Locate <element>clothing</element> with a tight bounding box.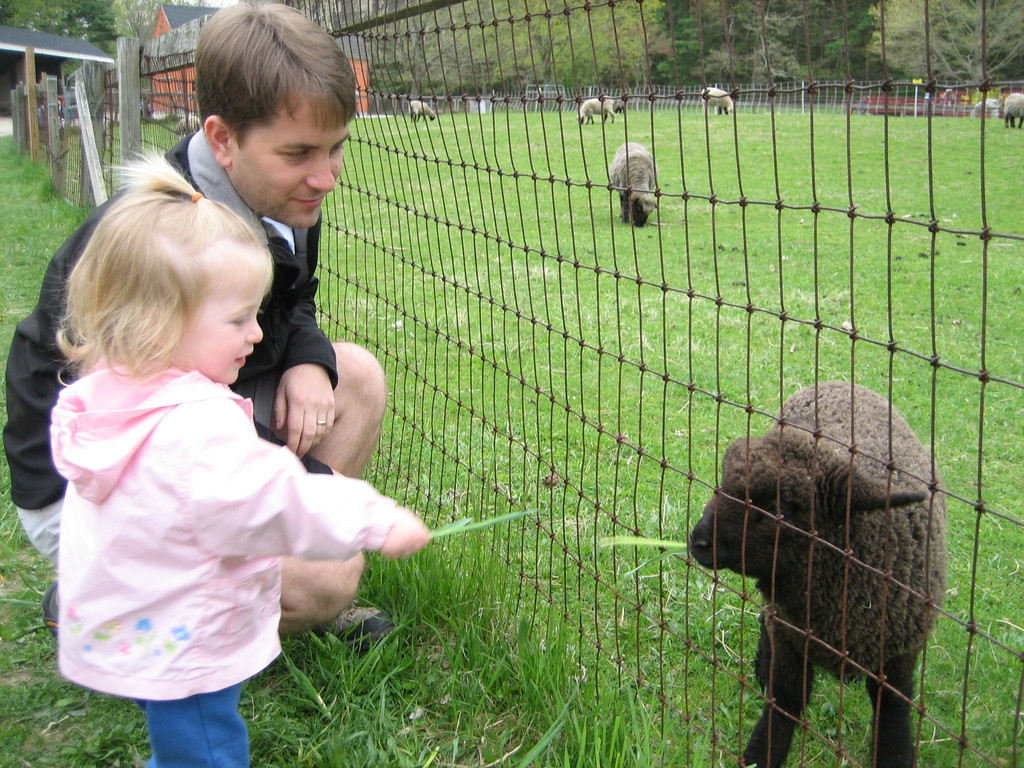
pyautogui.locateOnScreen(19, 145, 337, 609).
